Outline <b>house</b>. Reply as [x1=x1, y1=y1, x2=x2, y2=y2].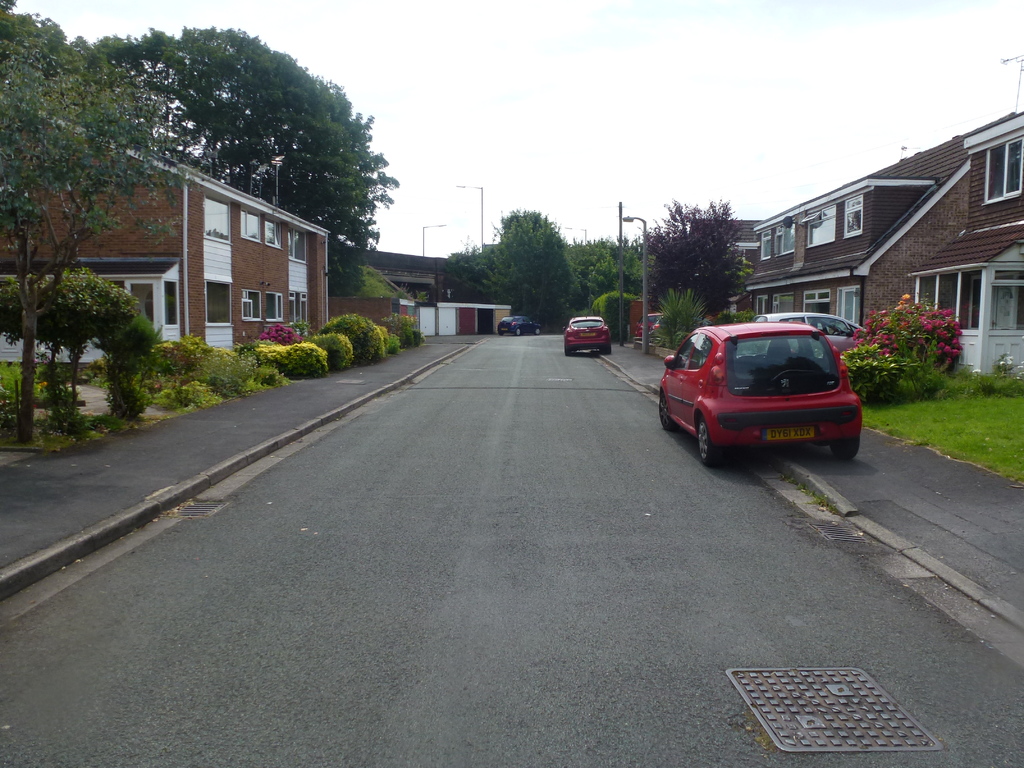
[x1=6, y1=105, x2=326, y2=360].
